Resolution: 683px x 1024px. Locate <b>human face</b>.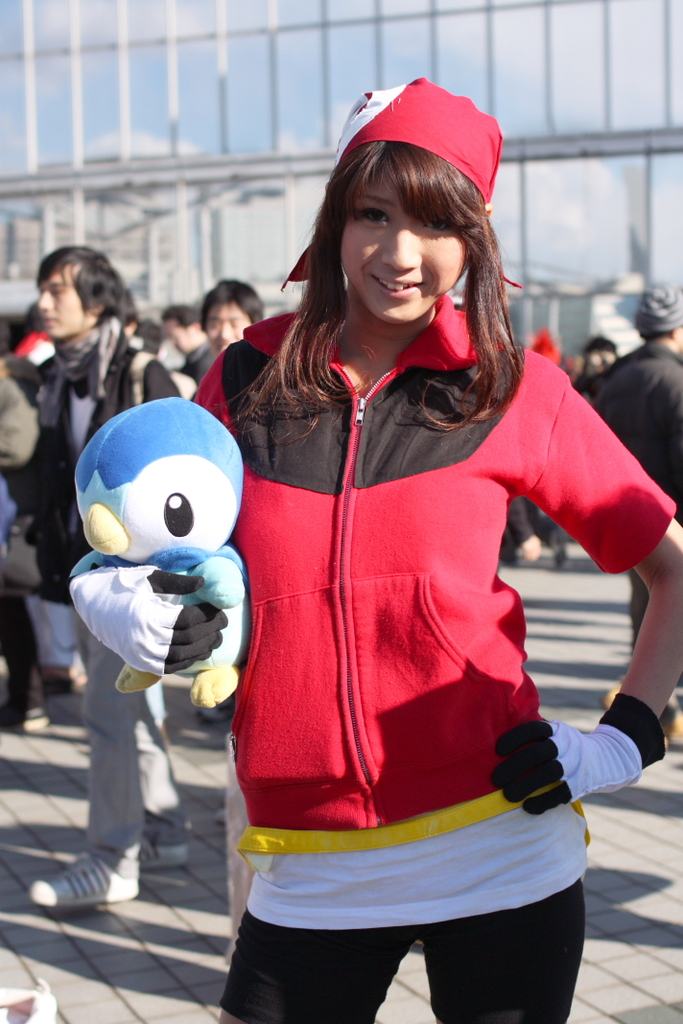
{"x1": 336, "y1": 161, "x2": 466, "y2": 321}.
